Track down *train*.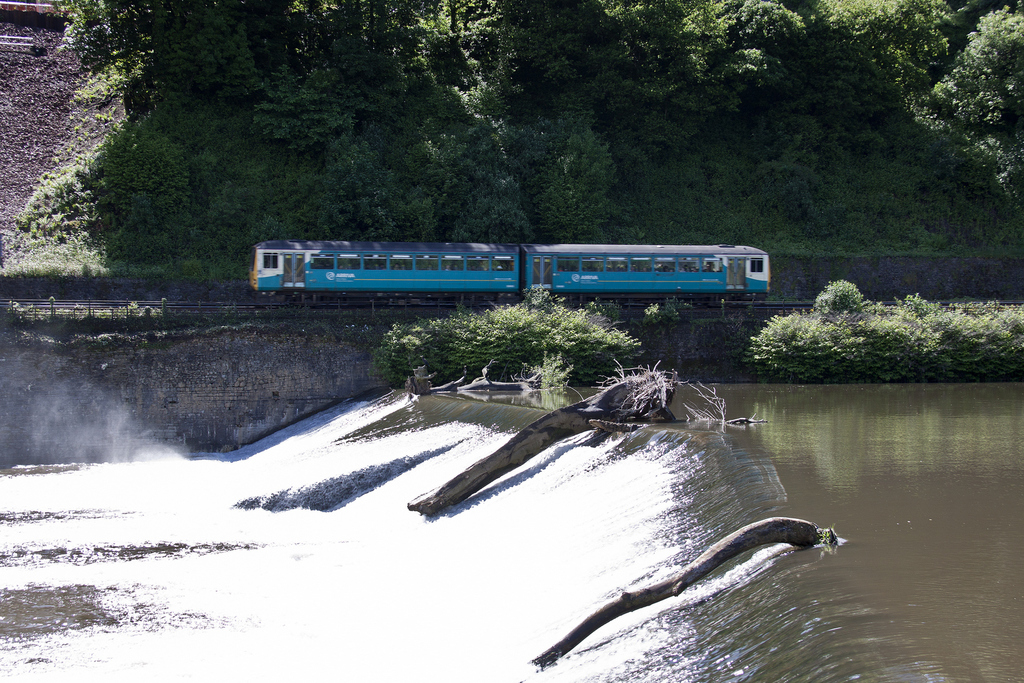
Tracked to 250 241 771 307.
